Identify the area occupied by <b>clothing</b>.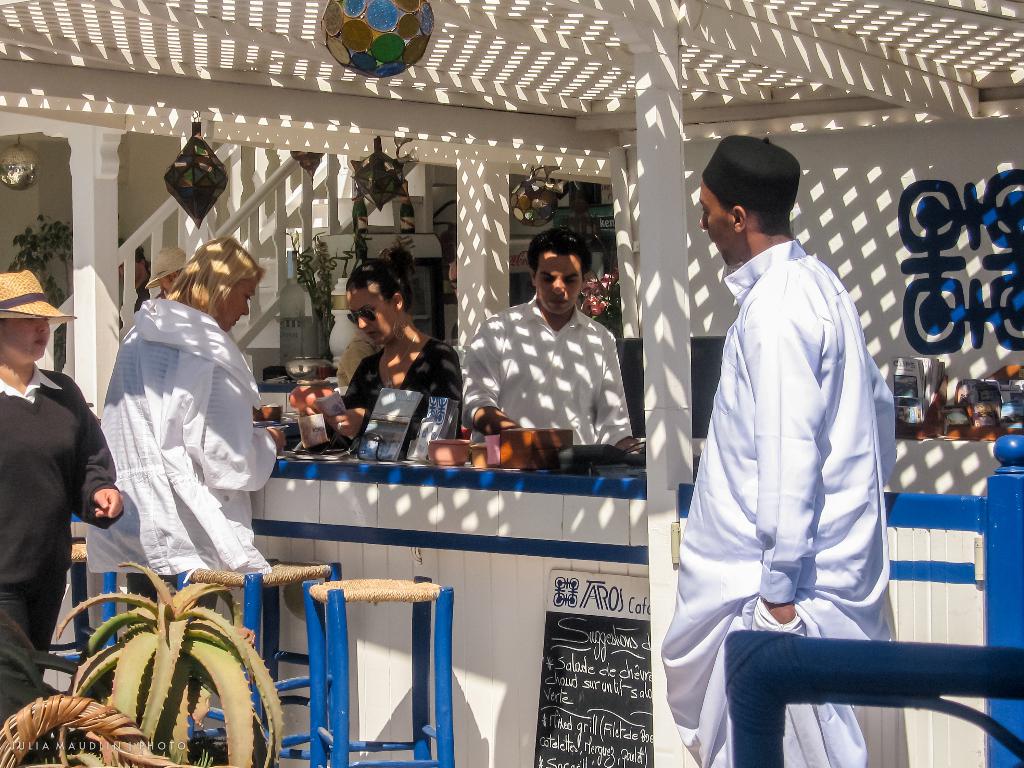
Area: [345, 336, 460, 445].
